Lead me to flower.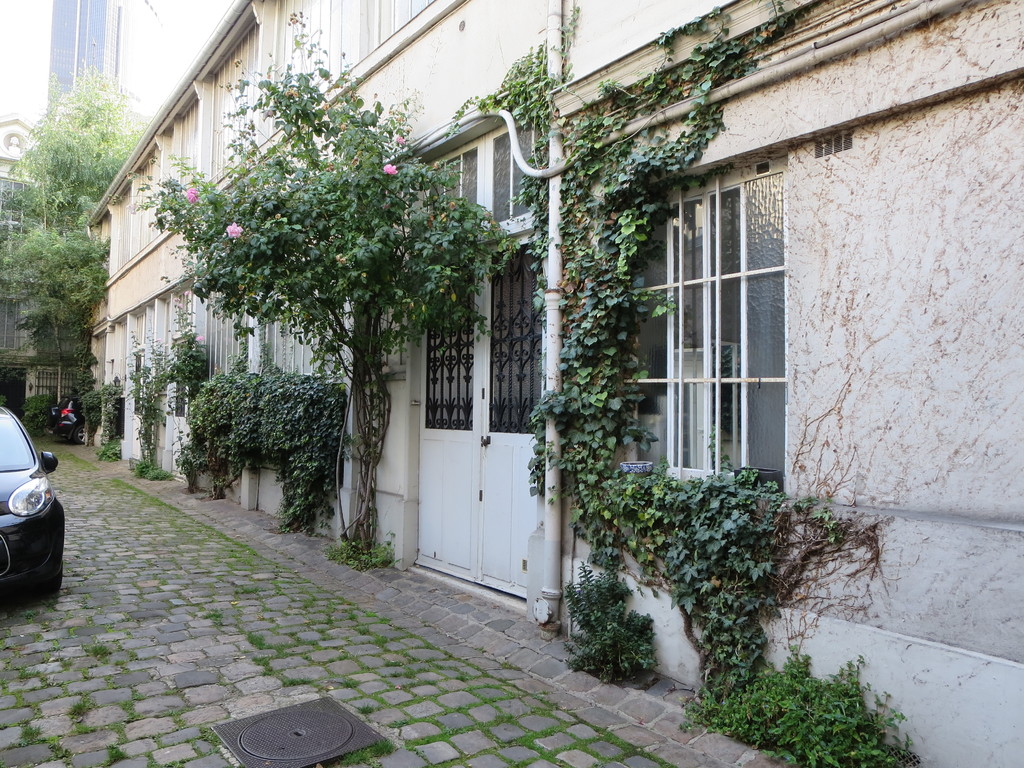
Lead to 396 138 408 141.
